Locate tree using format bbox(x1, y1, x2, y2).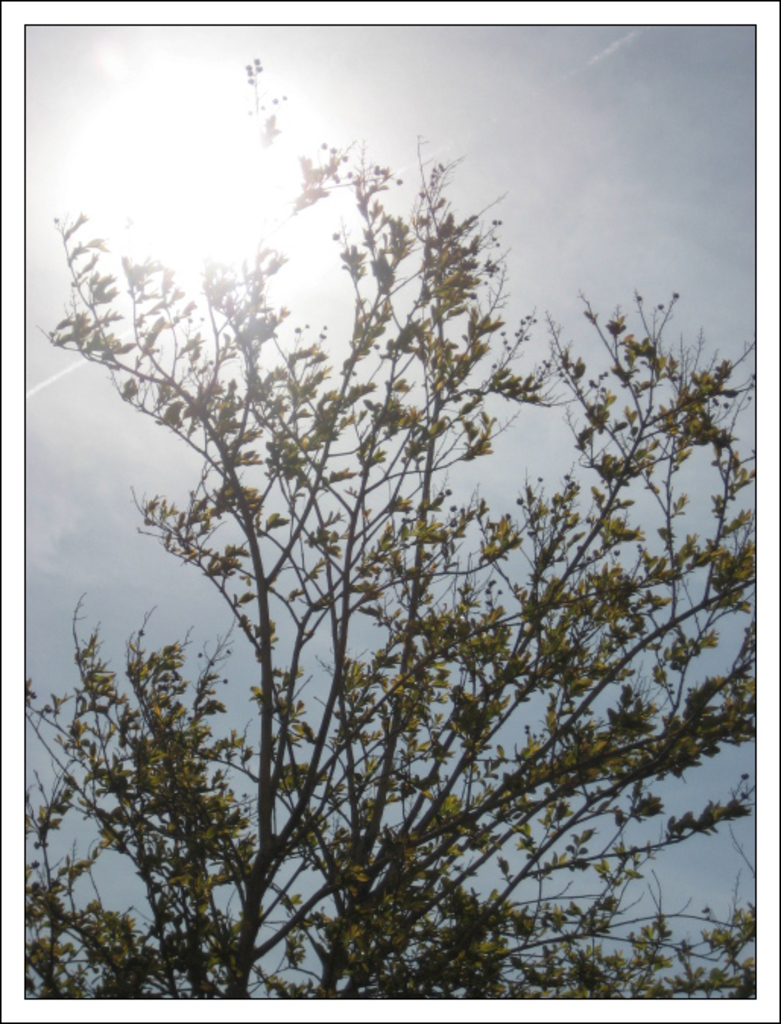
bbox(15, 44, 752, 998).
